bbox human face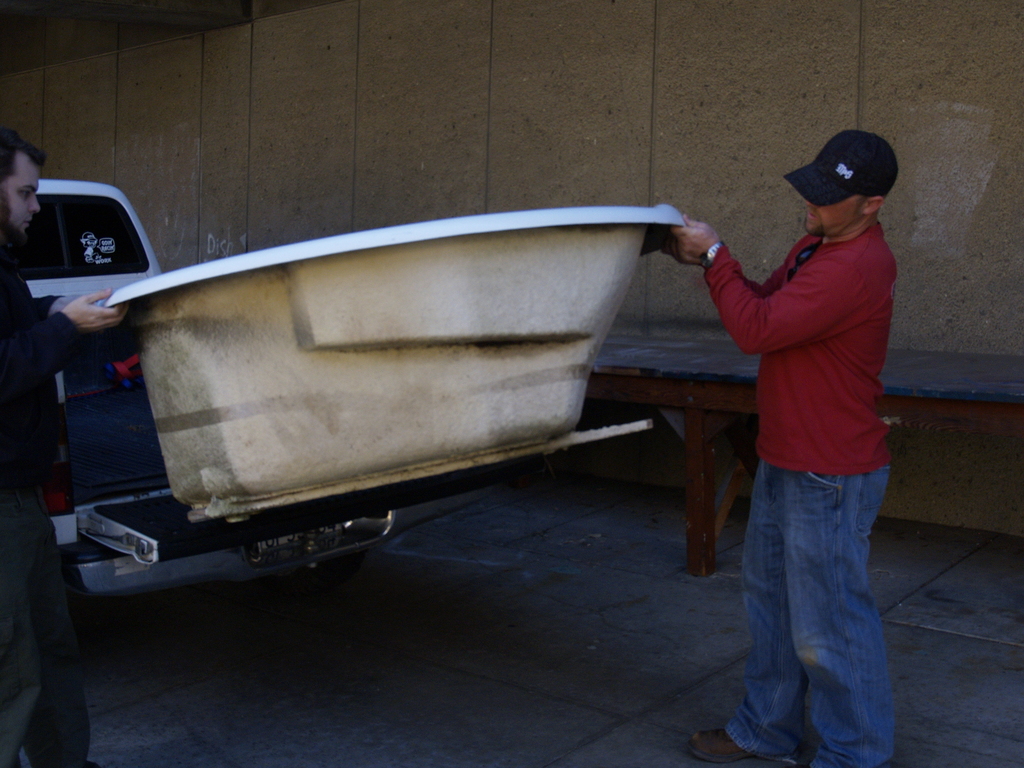
box(806, 197, 856, 232)
